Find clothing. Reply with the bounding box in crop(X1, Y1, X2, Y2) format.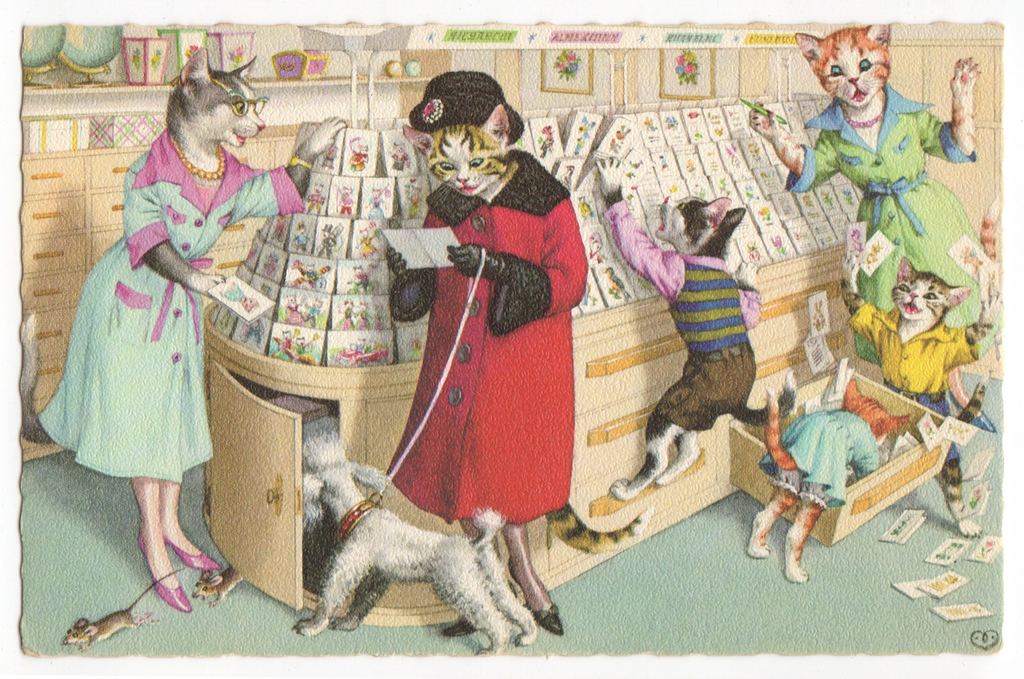
crop(275, 338, 292, 361).
